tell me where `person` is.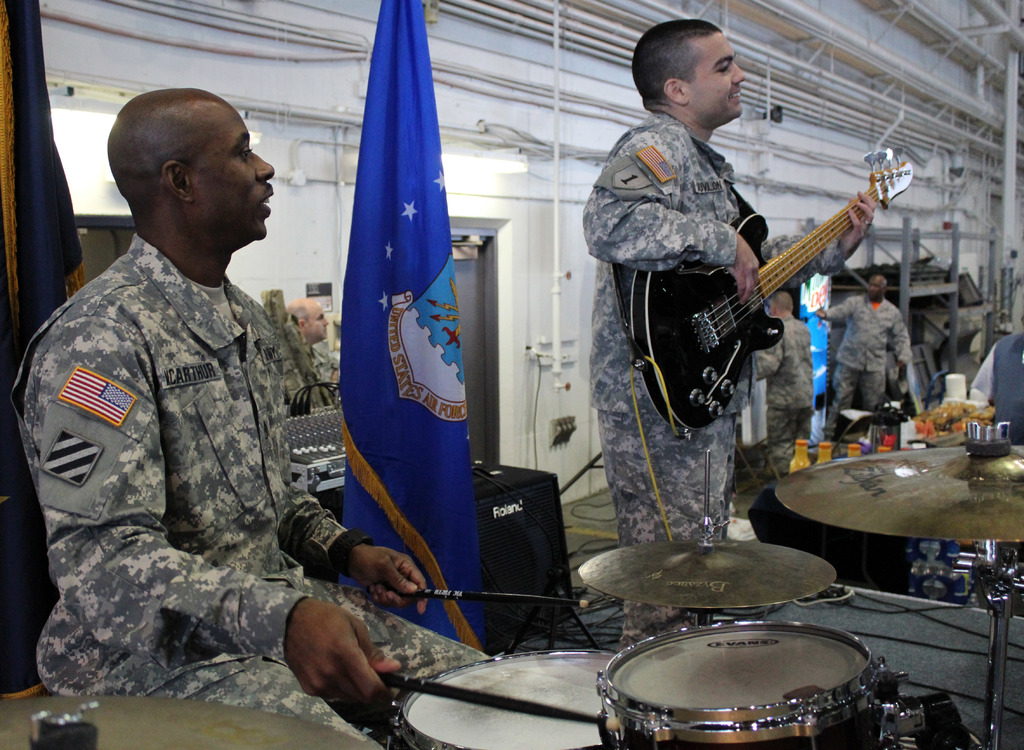
`person` is at {"x1": 813, "y1": 275, "x2": 913, "y2": 441}.
